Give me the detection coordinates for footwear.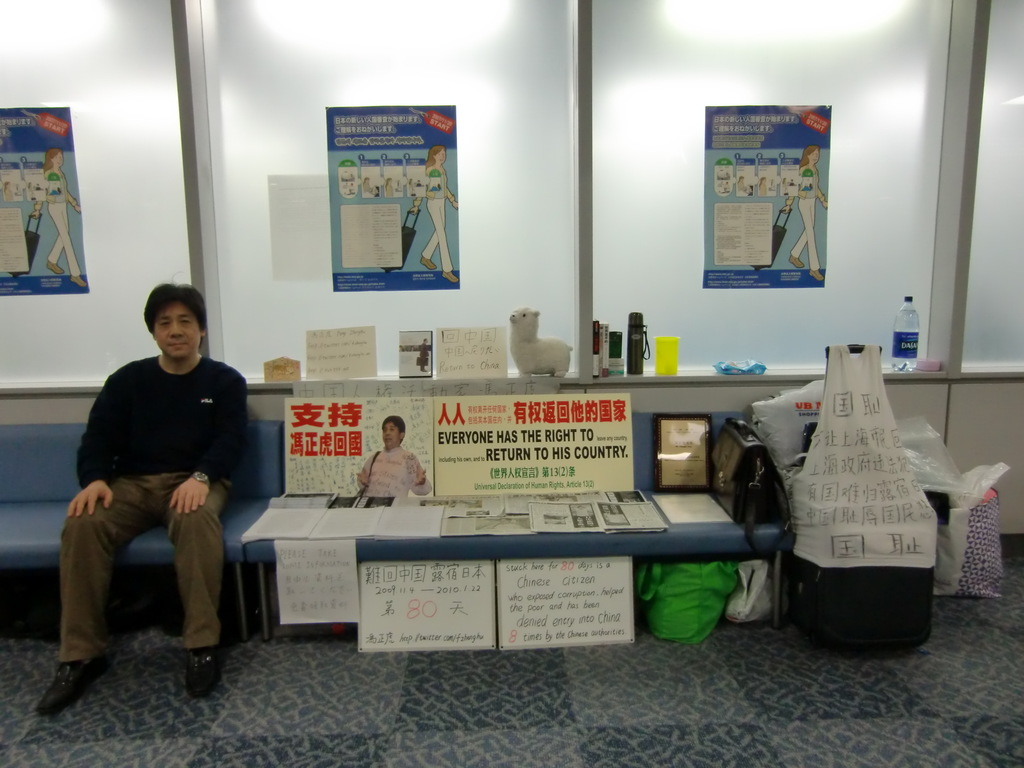
crop(45, 260, 65, 276).
